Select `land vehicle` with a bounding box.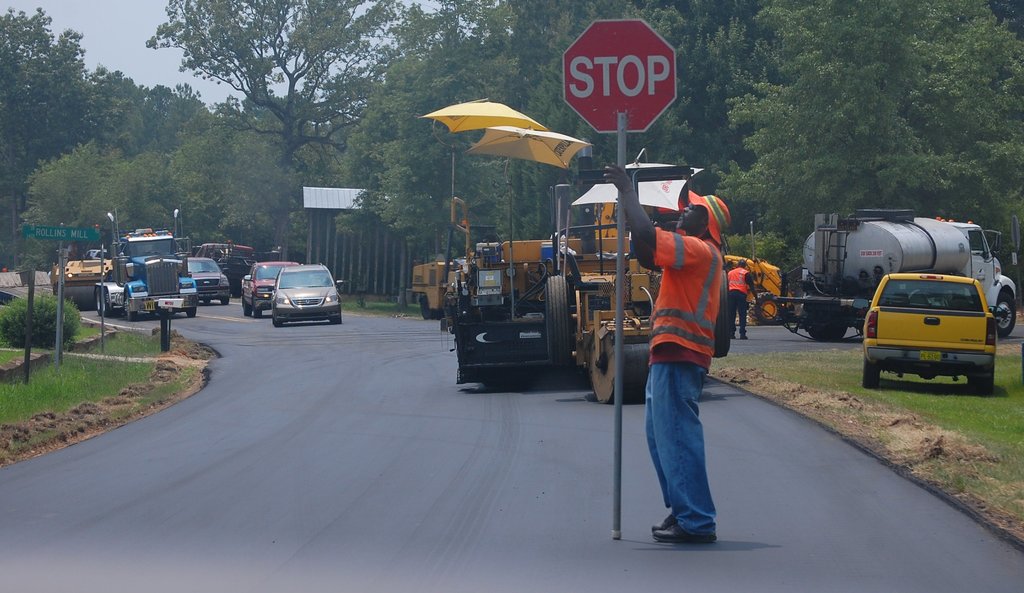
region(775, 207, 1018, 339).
